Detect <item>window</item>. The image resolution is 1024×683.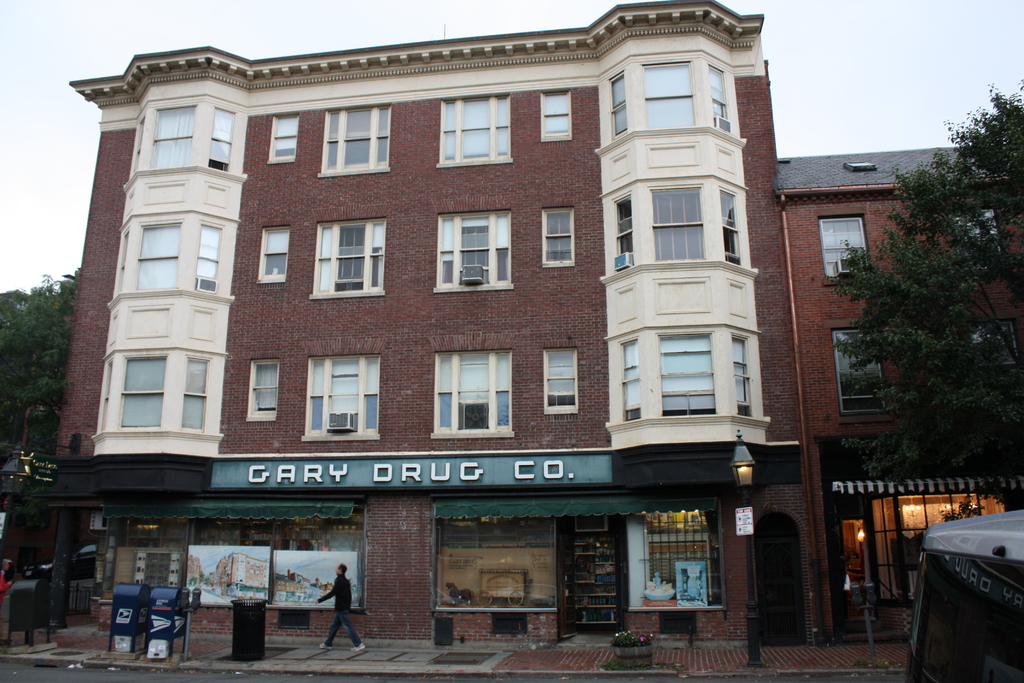
(x1=324, y1=108, x2=390, y2=169).
